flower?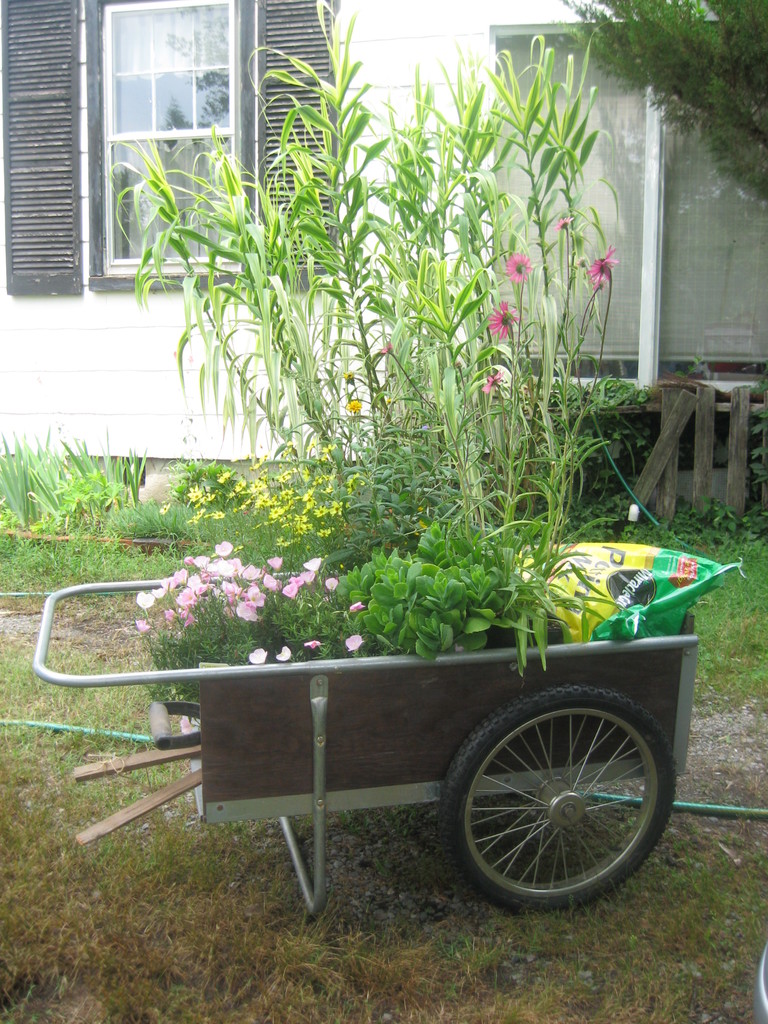
locate(212, 538, 236, 557)
